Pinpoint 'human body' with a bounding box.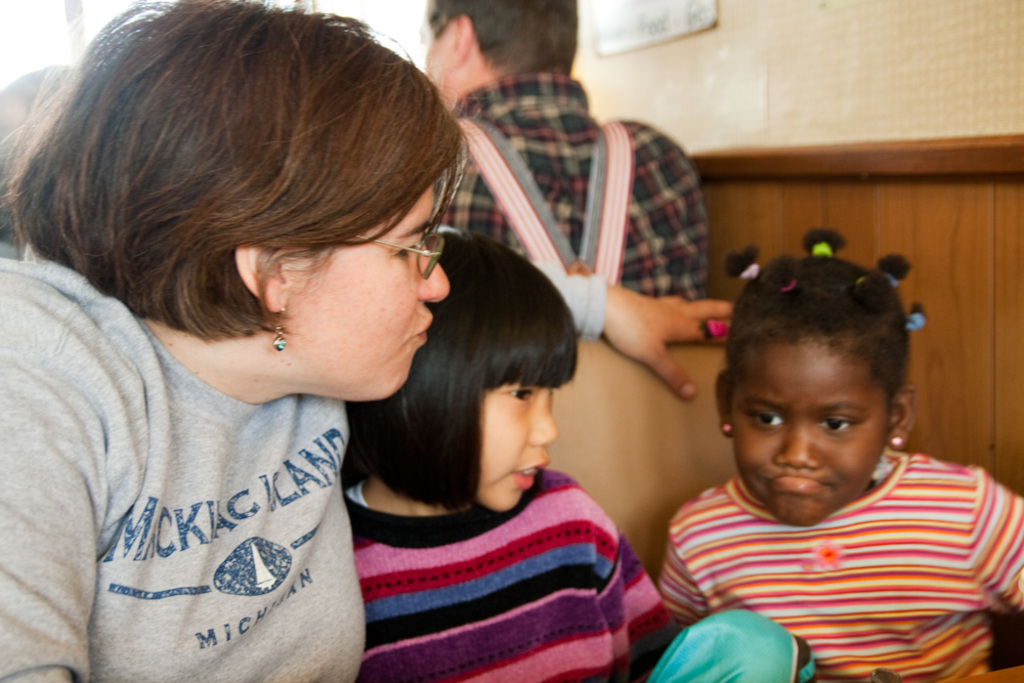
l=335, t=222, r=818, b=682.
